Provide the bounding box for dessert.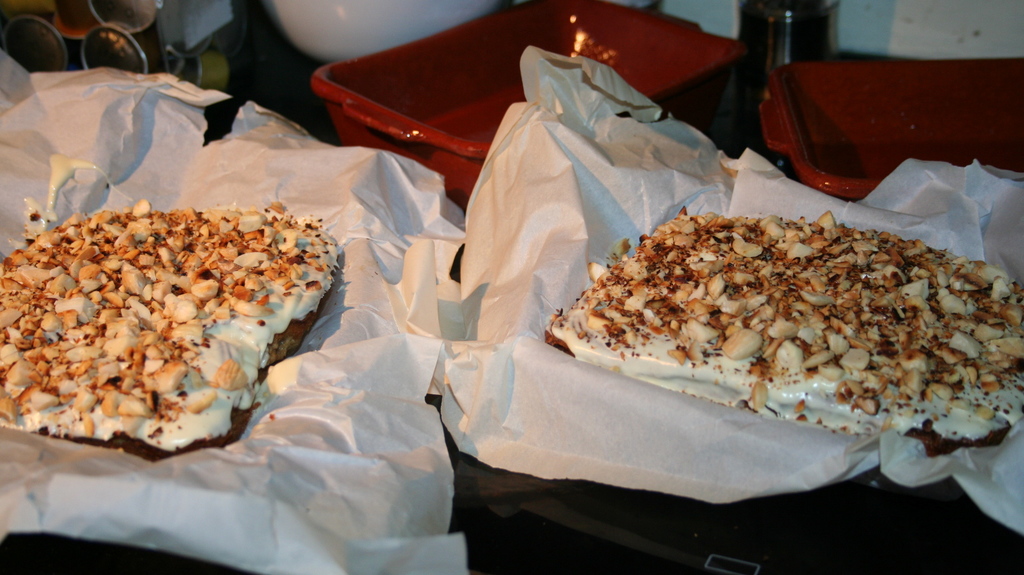
box=[4, 180, 353, 459].
